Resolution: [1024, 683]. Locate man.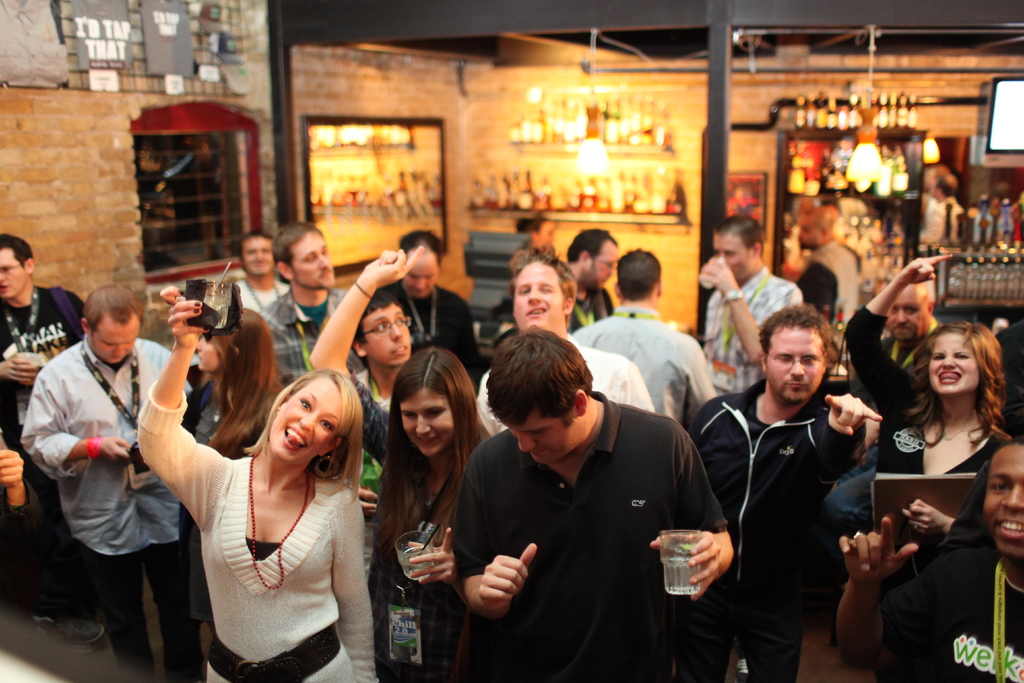
detection(249, 217, 358, 397).
